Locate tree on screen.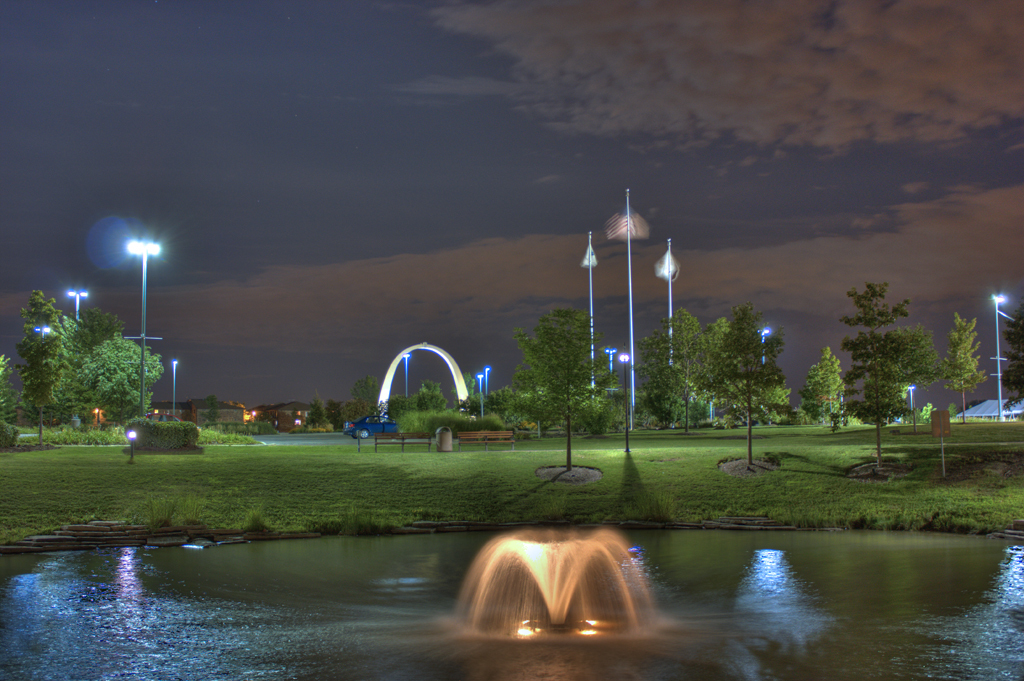
On screen at 843,264,954,458.
